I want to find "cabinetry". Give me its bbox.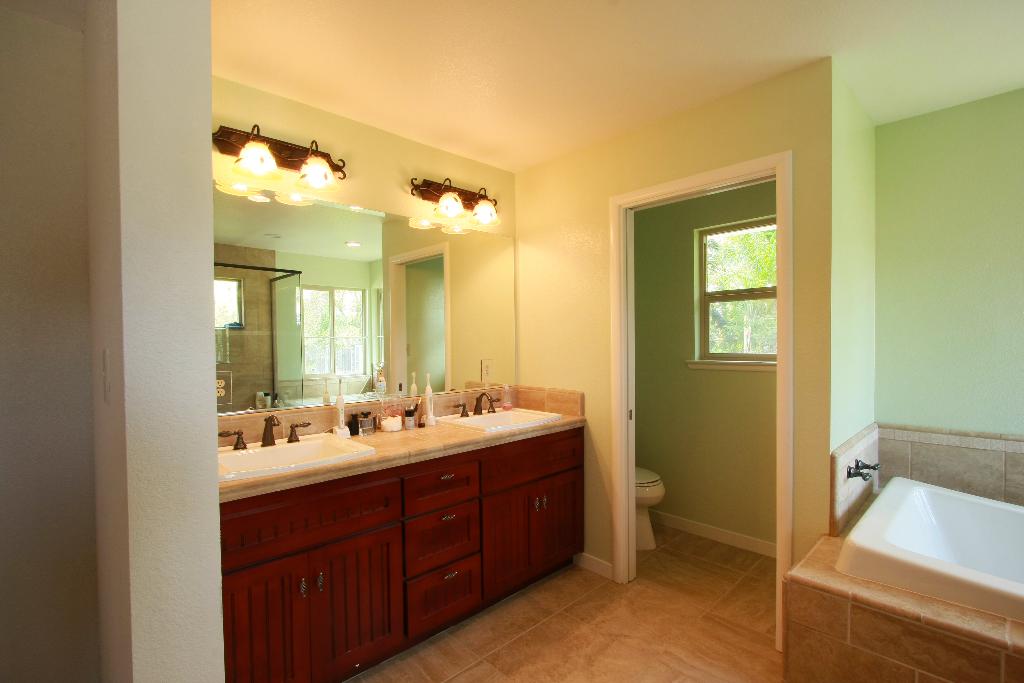
211/380/589/679.
